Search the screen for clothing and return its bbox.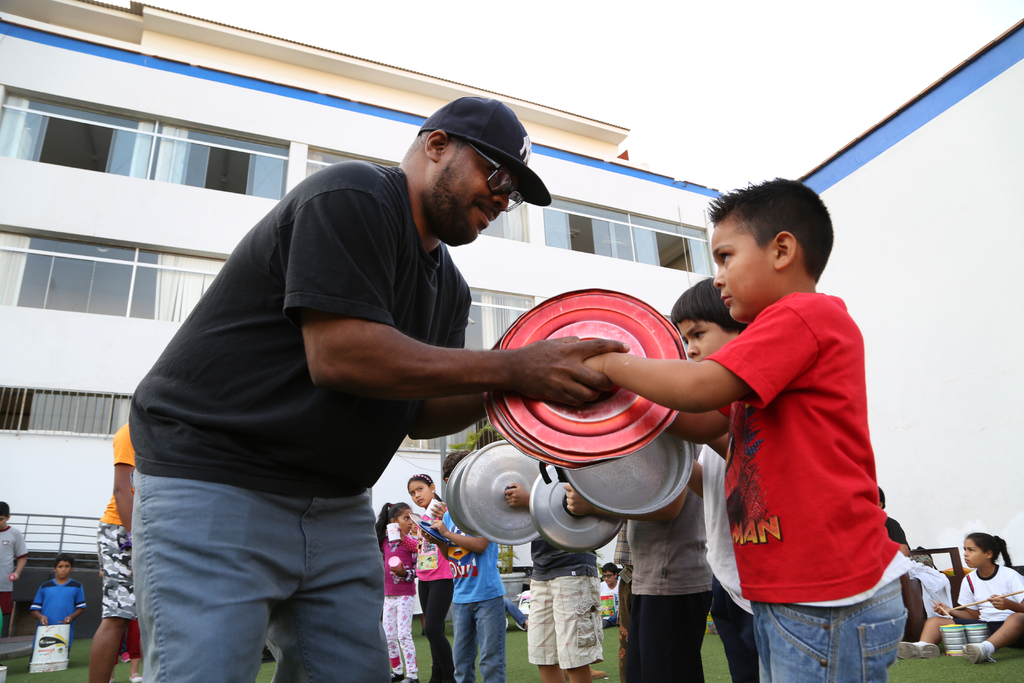
Found: 533:527:598:577.
